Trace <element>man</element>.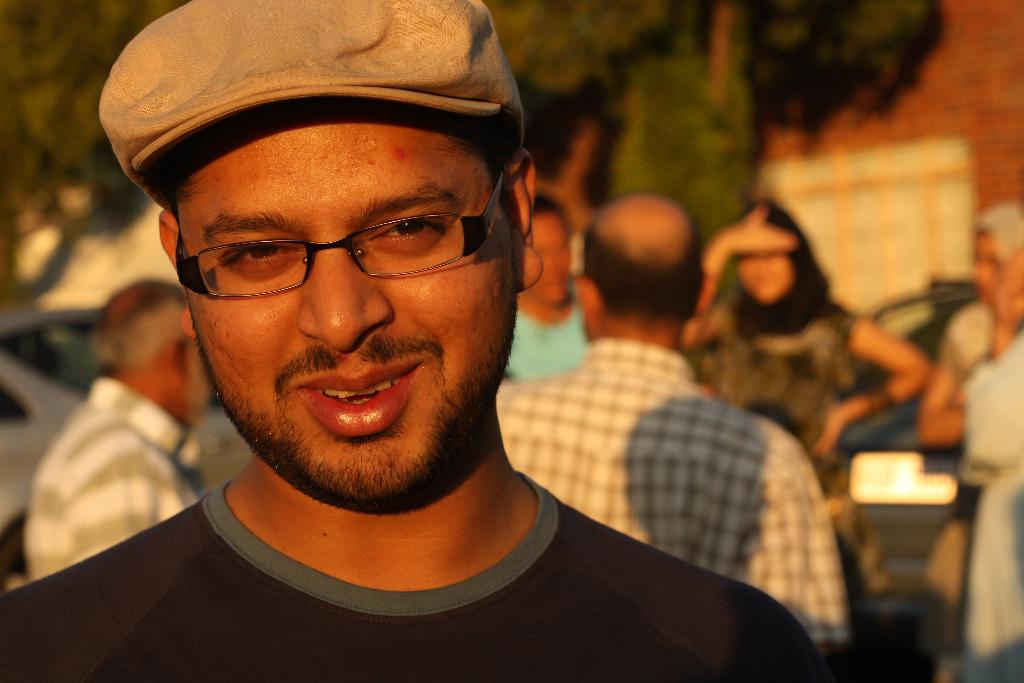
Traced to {"x1": 474, "y1": 194, "x2": 854, "y2": 682}.
